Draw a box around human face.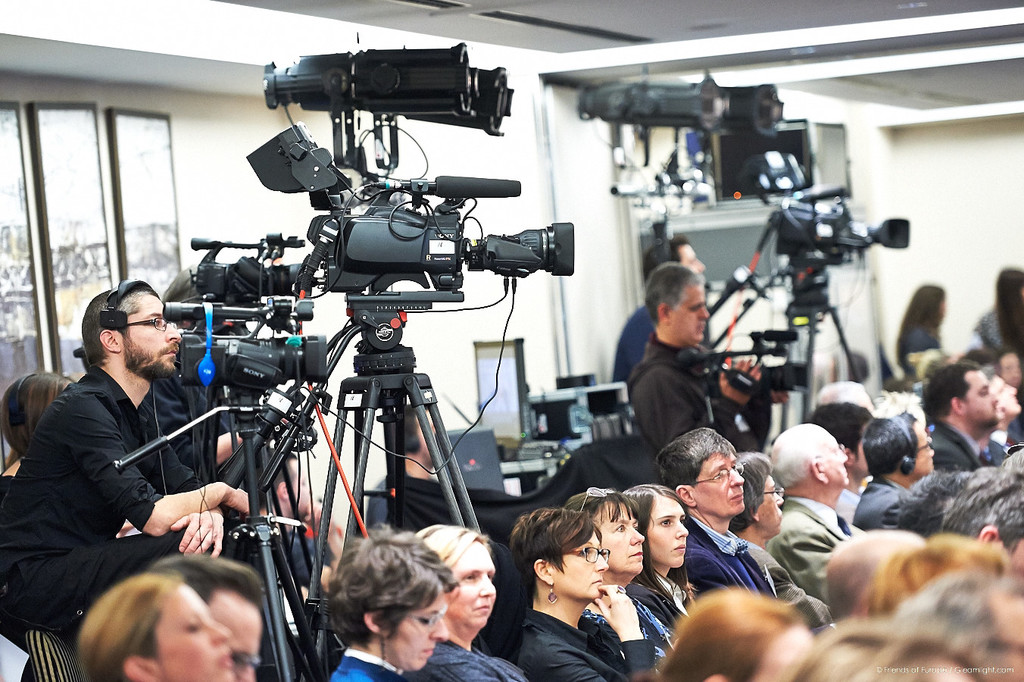
{"left": 157, "top": 582, "right": 228, "bottom": 681}.
